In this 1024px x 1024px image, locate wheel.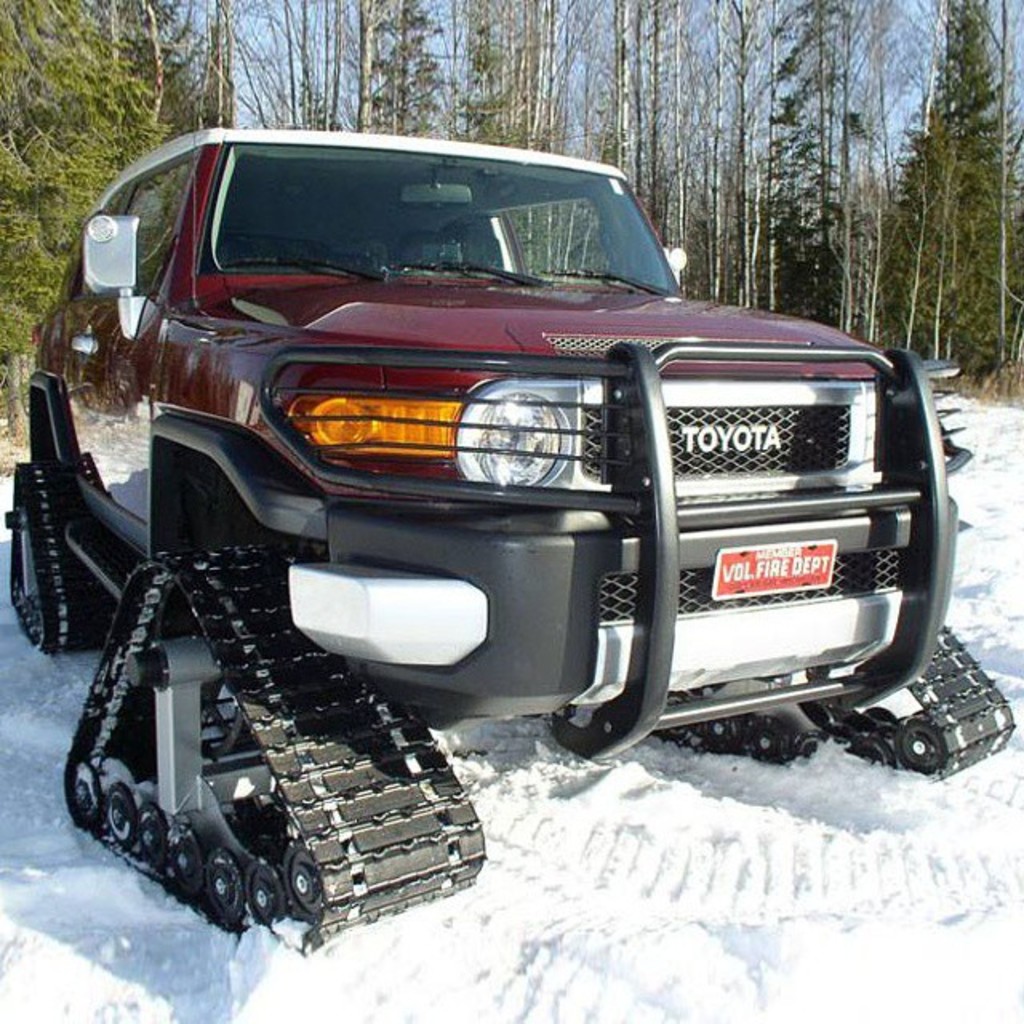
Bounding box: 203/846/243/918.
